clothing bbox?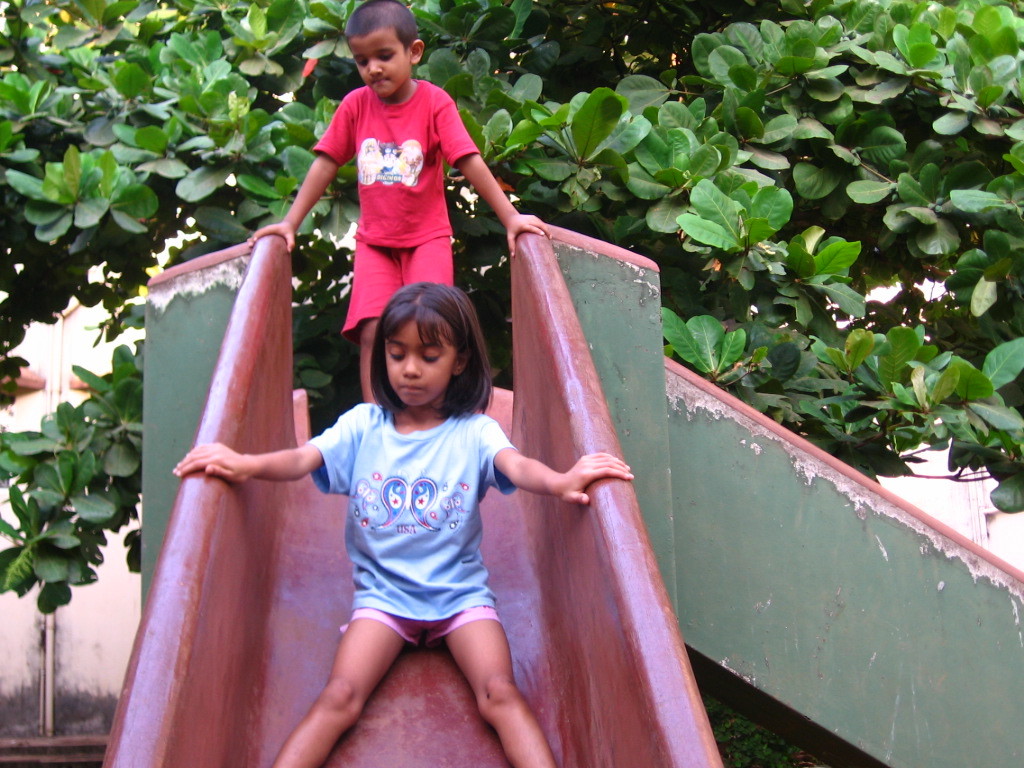
bbox=(307, 392, 514, 655)
